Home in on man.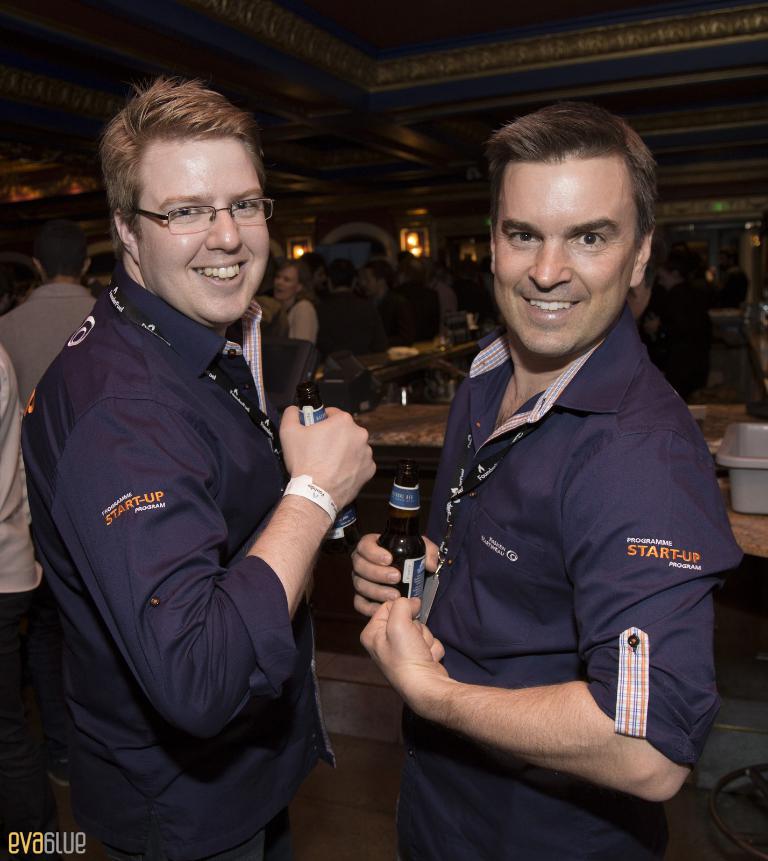
Homed in at x1=637 y1=249 x2=710 y2=402.
